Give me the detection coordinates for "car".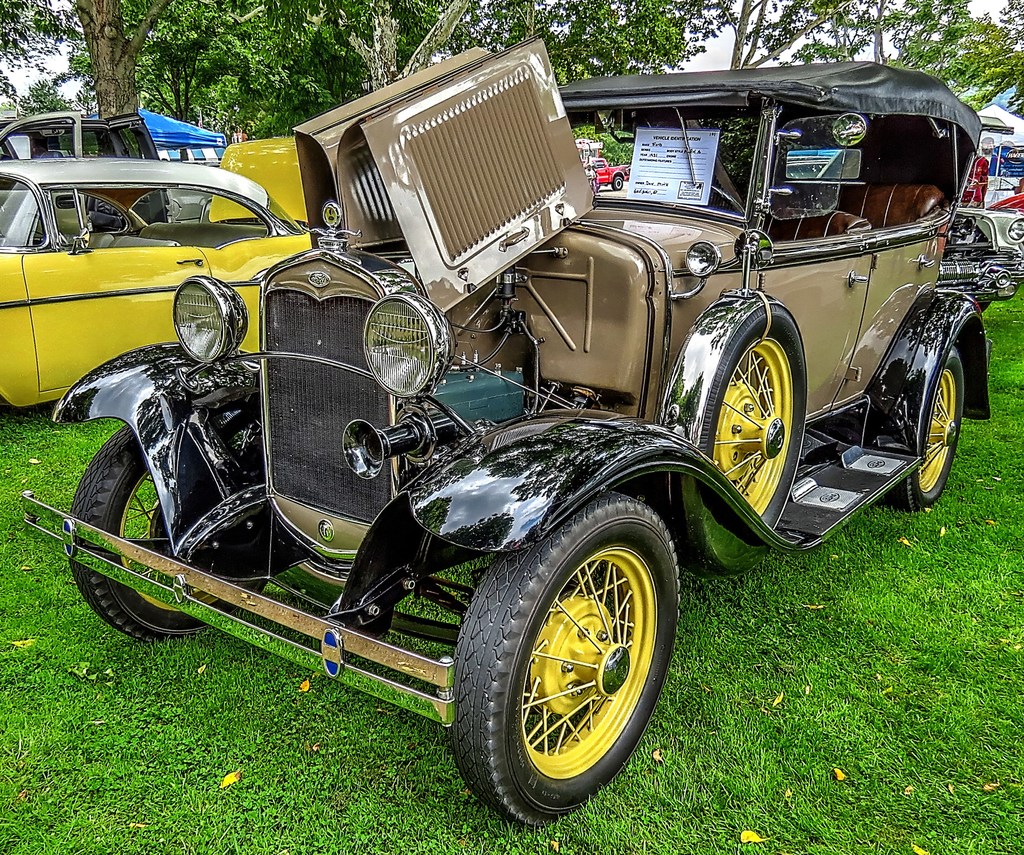
rect(201, 132, 321, 222).
